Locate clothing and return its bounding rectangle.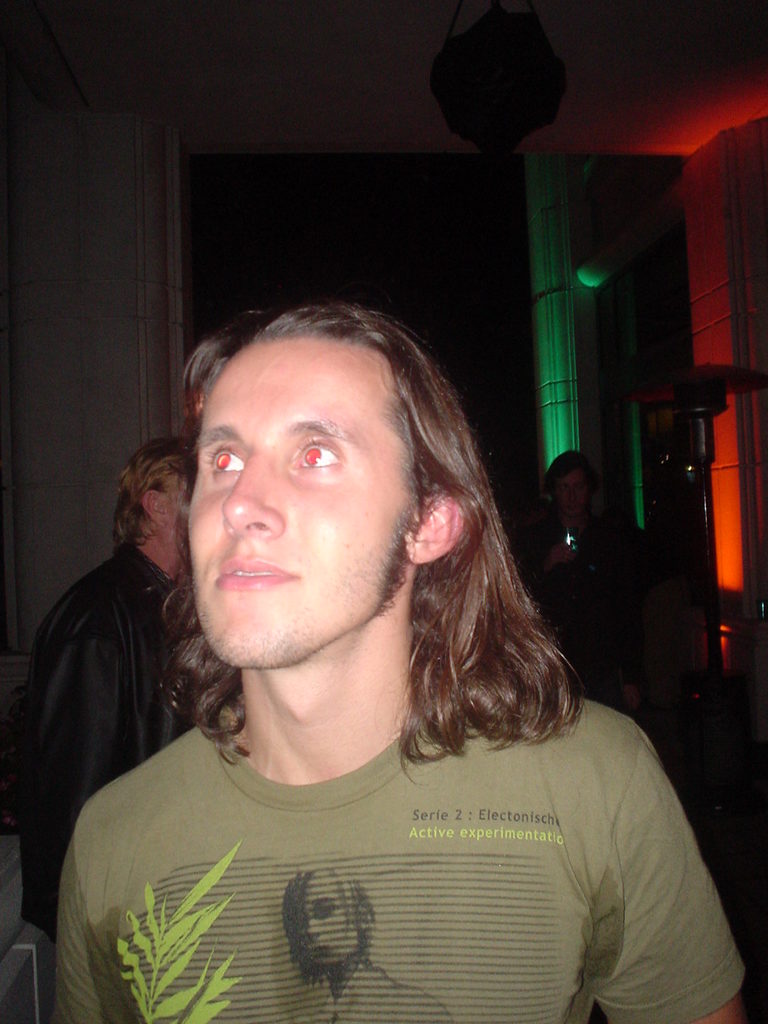
detection(44, 528, 201, 925).
